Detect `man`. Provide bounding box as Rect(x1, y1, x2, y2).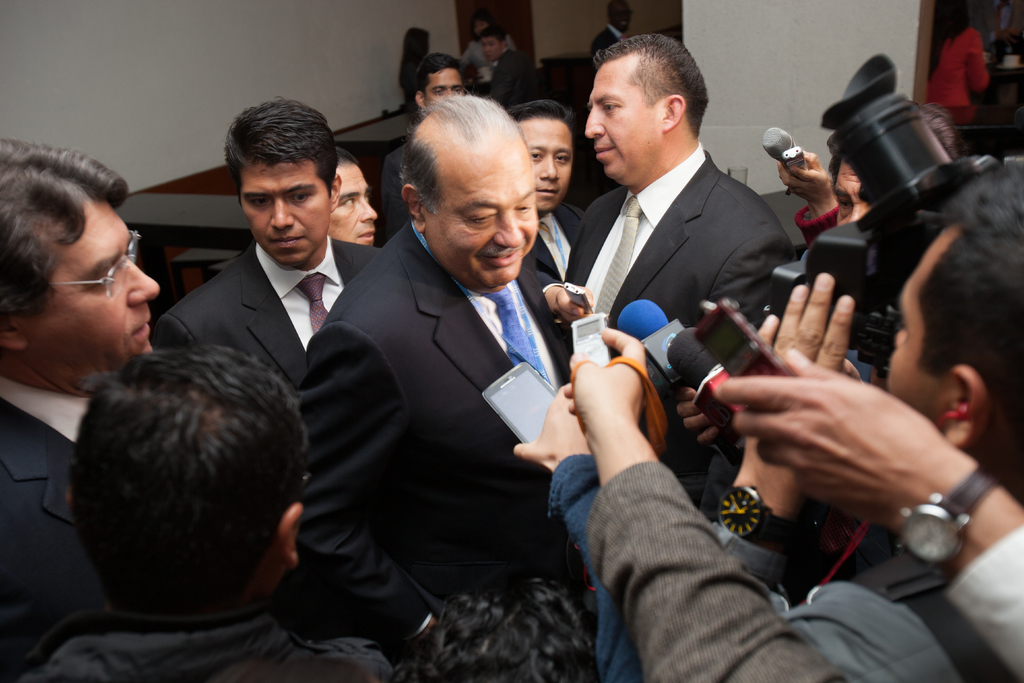
Rect(564, 35, 794, 385).
